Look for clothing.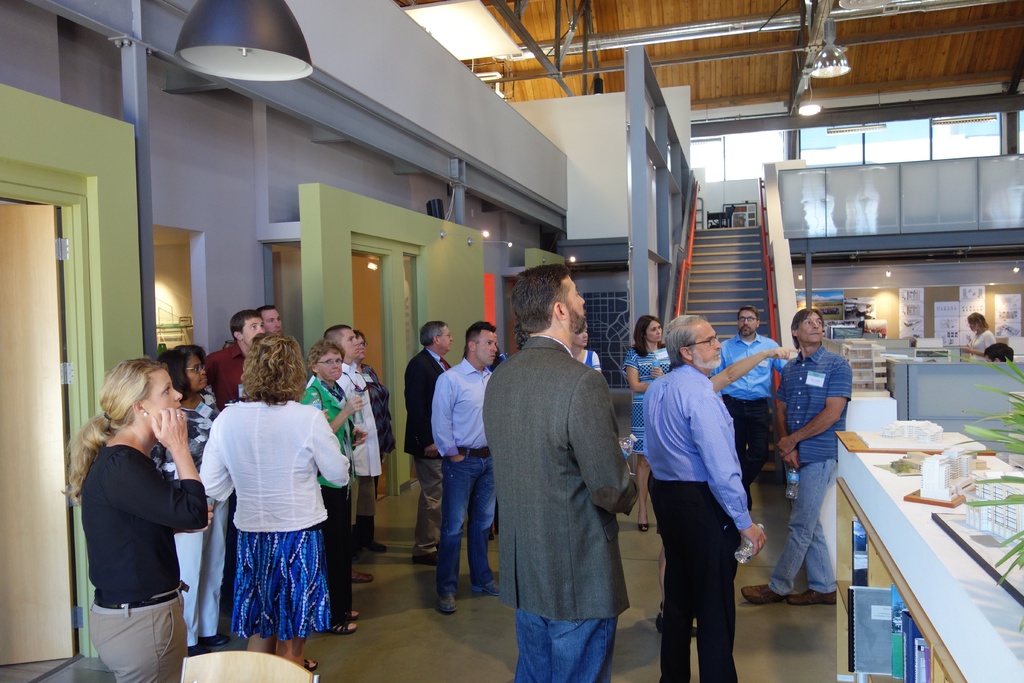
Found: (719, 329, 790, 477).
